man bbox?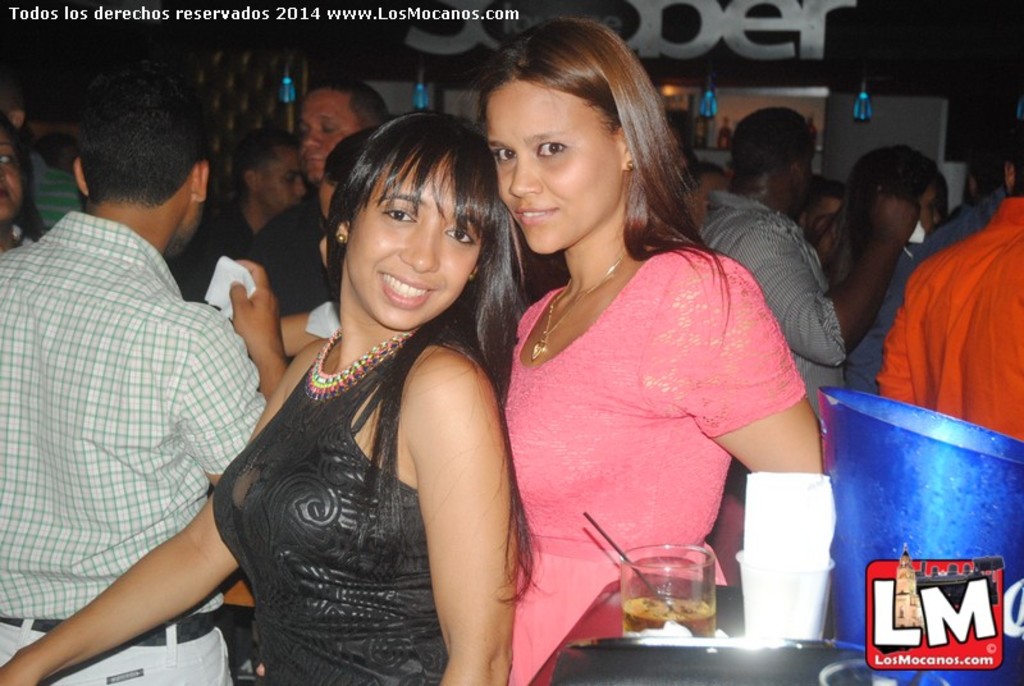
<region>0, 61, 293, 685</region>
